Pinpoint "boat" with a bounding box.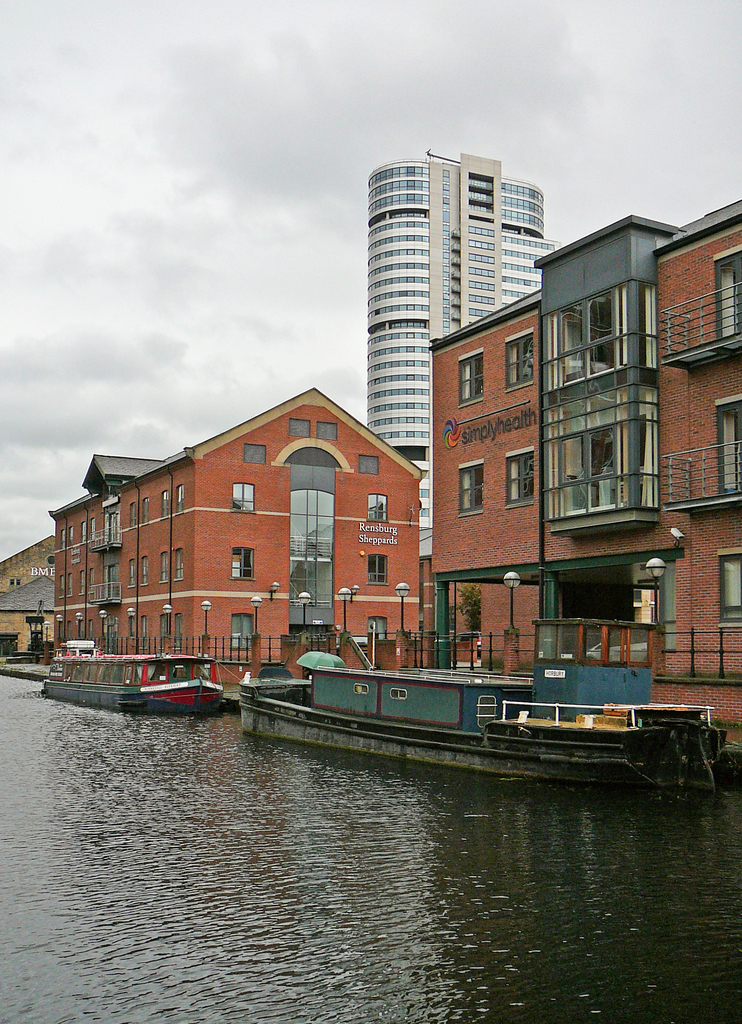
218:625:722:776.
